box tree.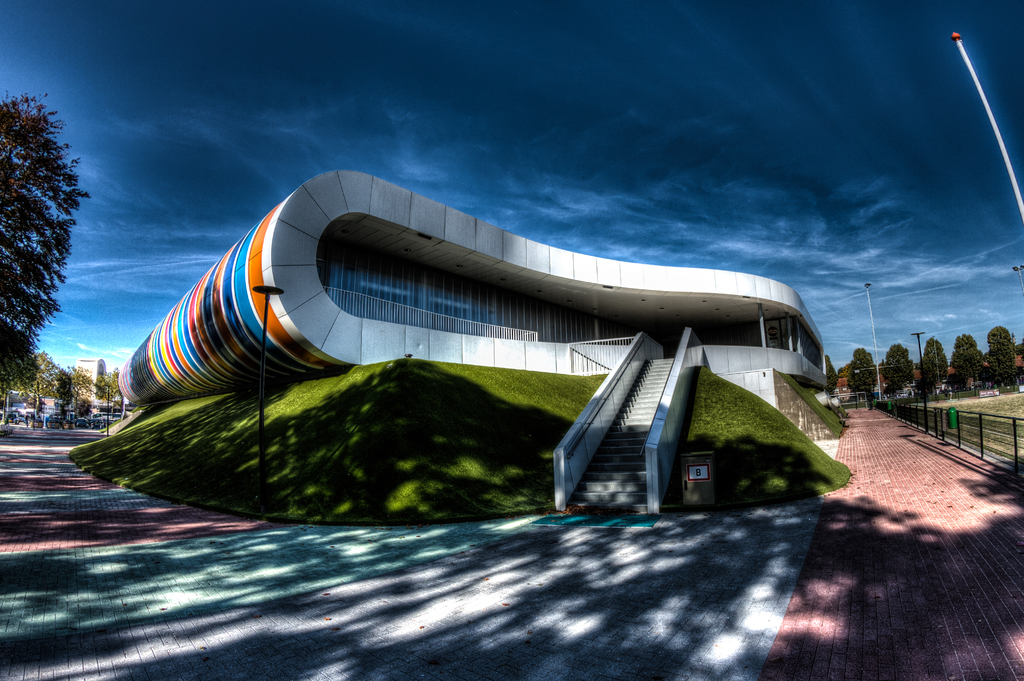
select_region(956, 329, 986, 383).
